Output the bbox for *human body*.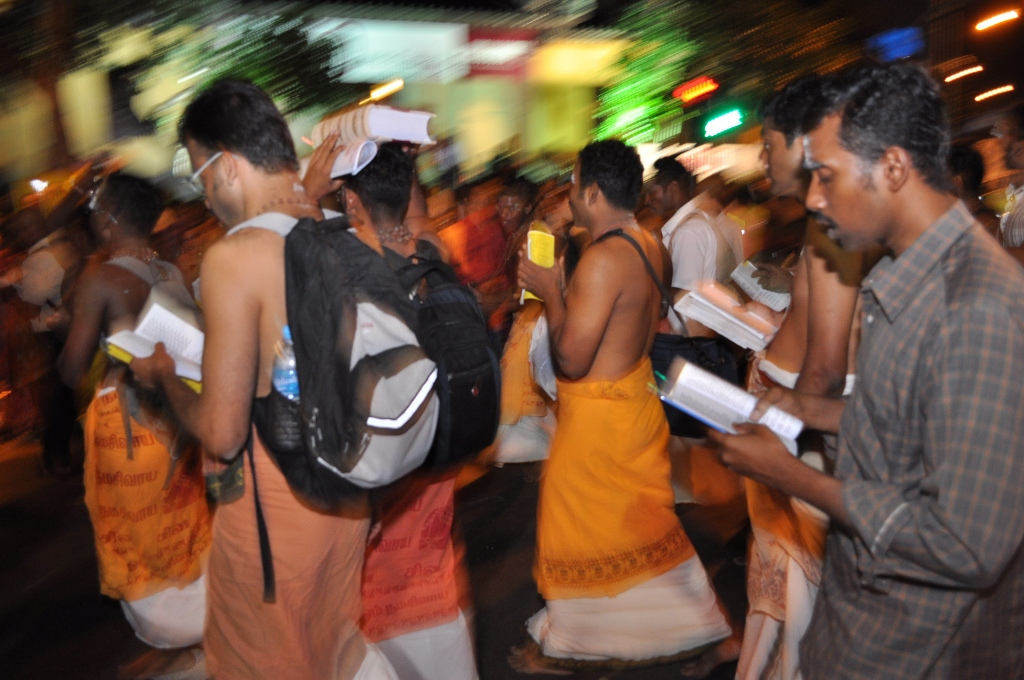
<box>523,116,725,679</box>.
